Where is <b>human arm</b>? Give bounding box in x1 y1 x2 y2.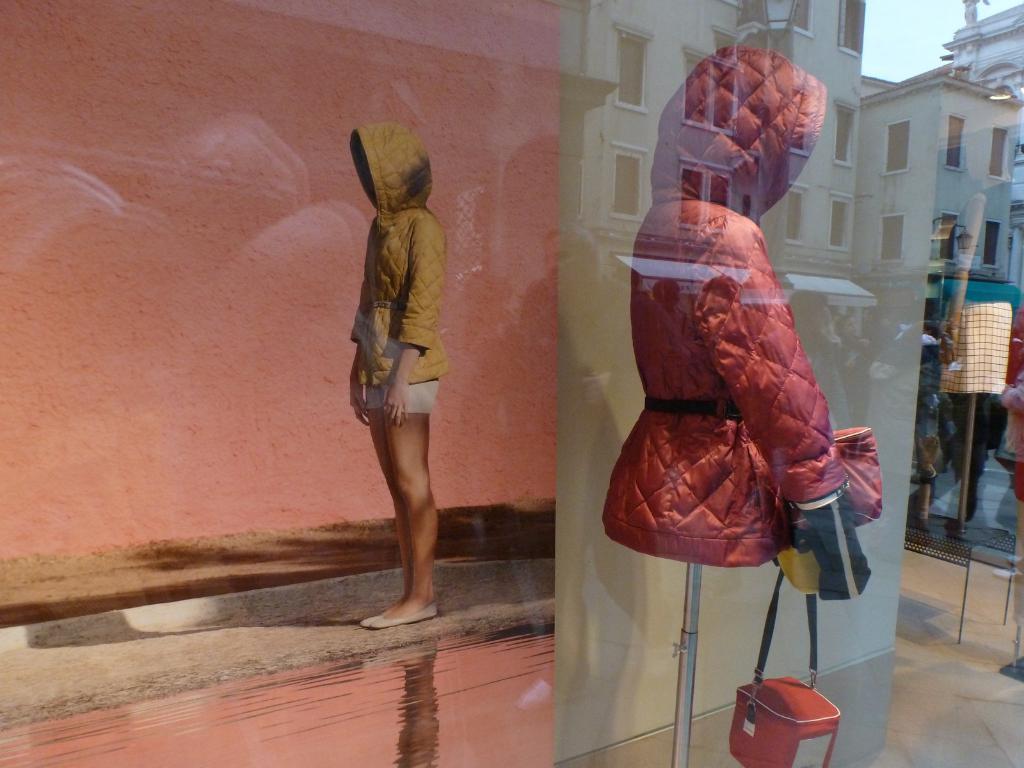
348 335 382 433.
